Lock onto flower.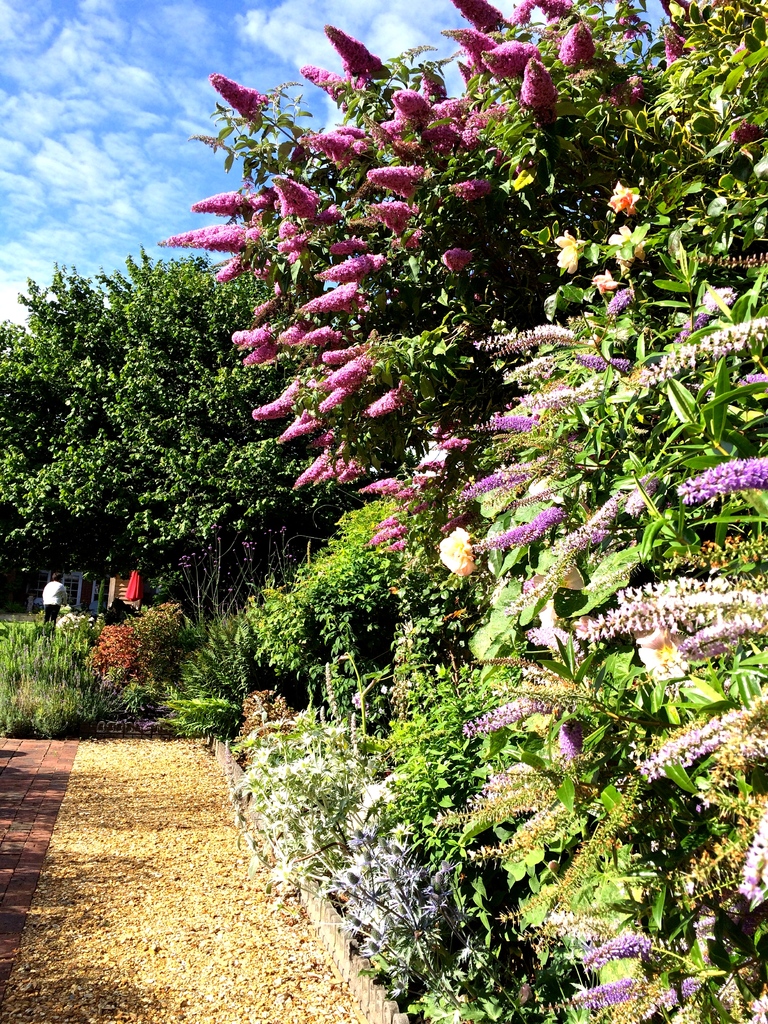
Locked: [x1=432, y1=523, x2=467, y2=582].
